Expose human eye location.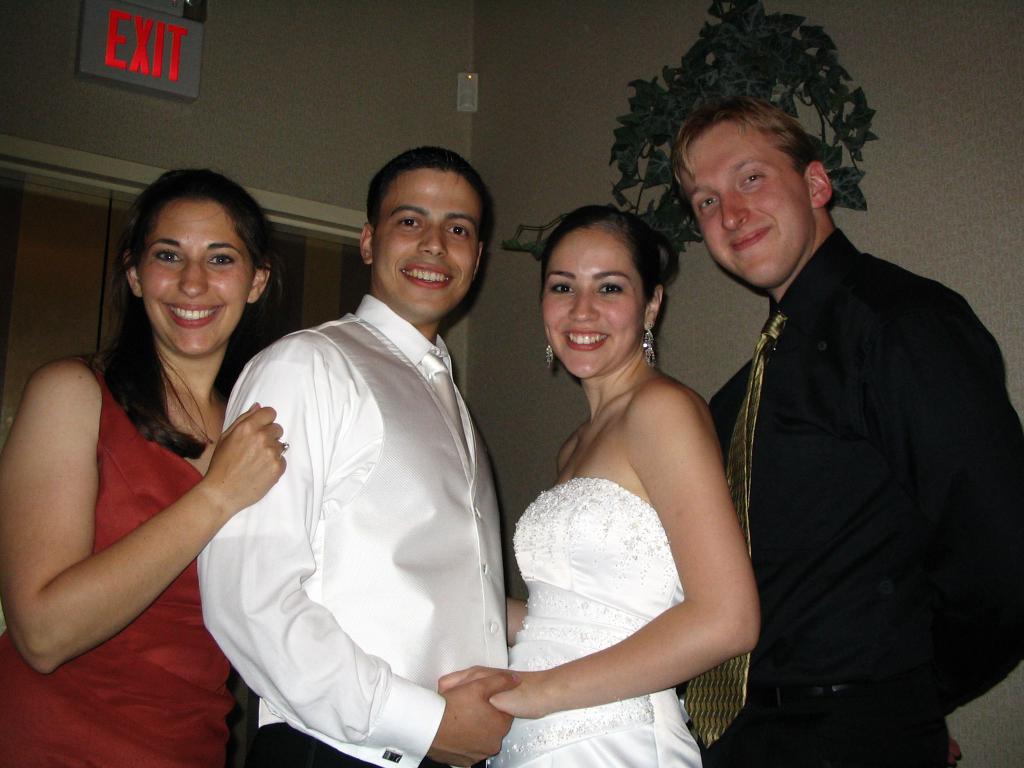
Exposed at box(388, 212, 426, 236).
